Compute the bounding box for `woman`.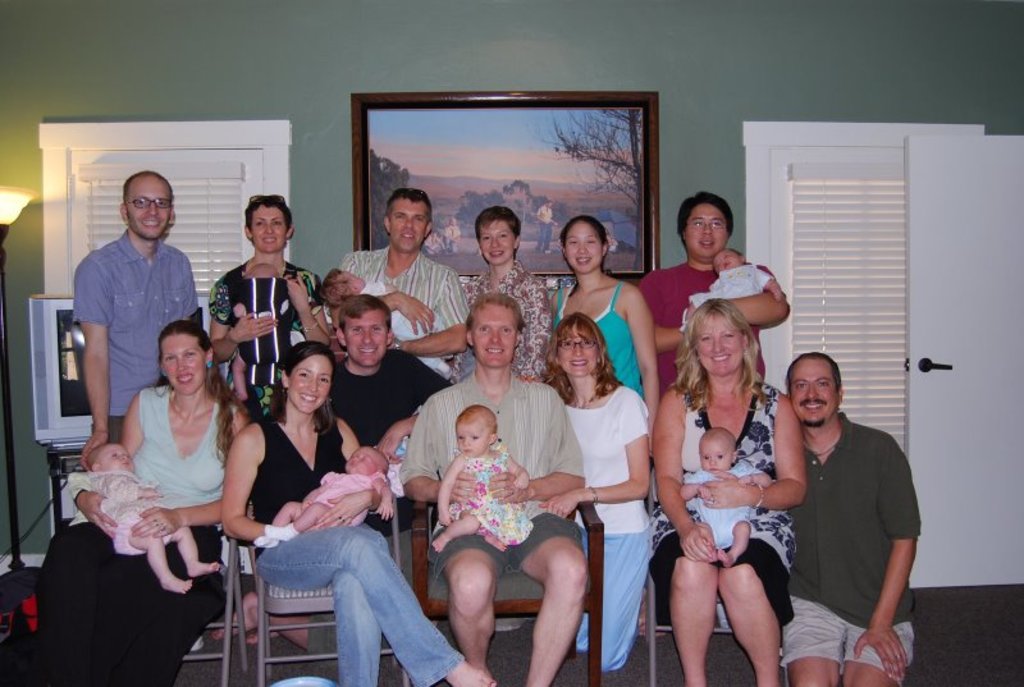
crop(205, 193, 333, 436).
